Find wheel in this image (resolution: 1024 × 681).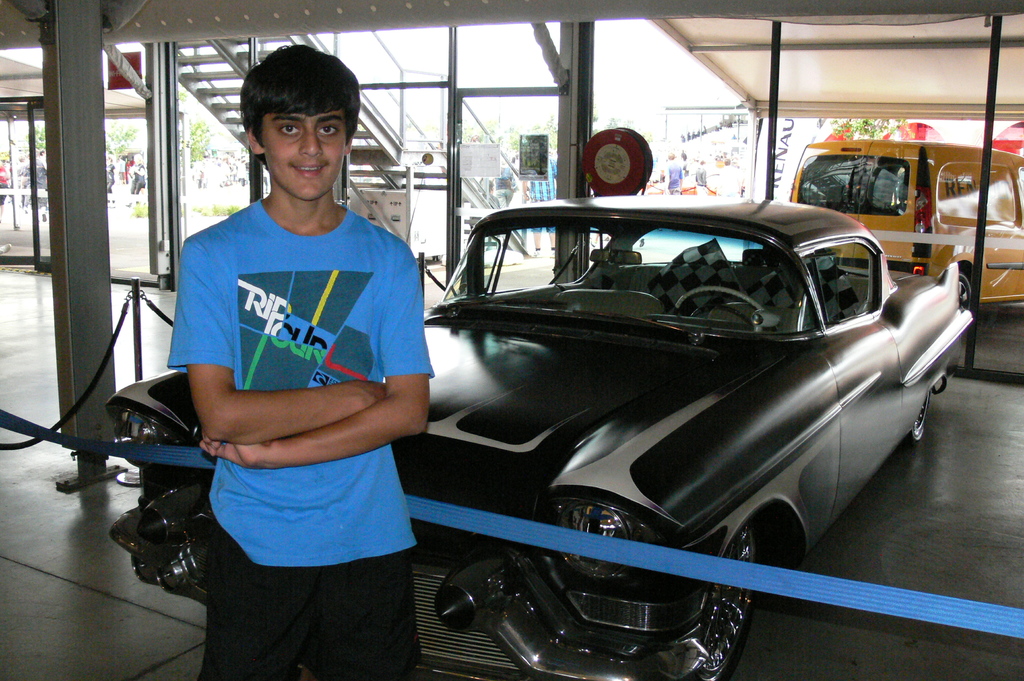
[x1=957, y1=270, x2=972, y2=308].
